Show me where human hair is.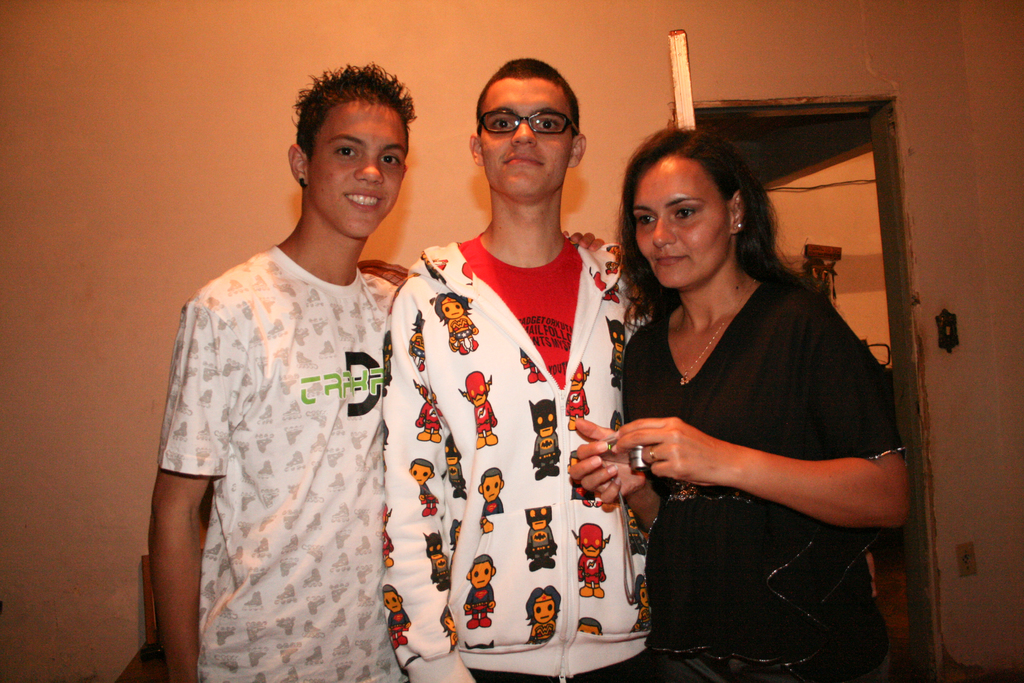
human hair is at locate(480, 469, 504, 488).
